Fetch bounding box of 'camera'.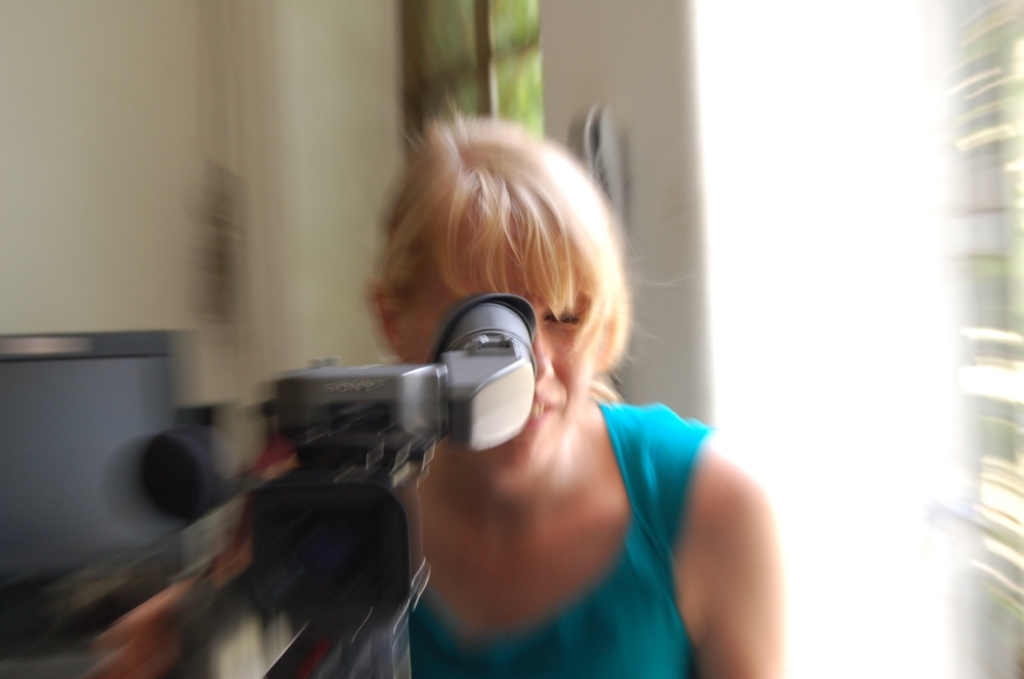
Bbox: left=183, top=299, right=571, bottom=496.
